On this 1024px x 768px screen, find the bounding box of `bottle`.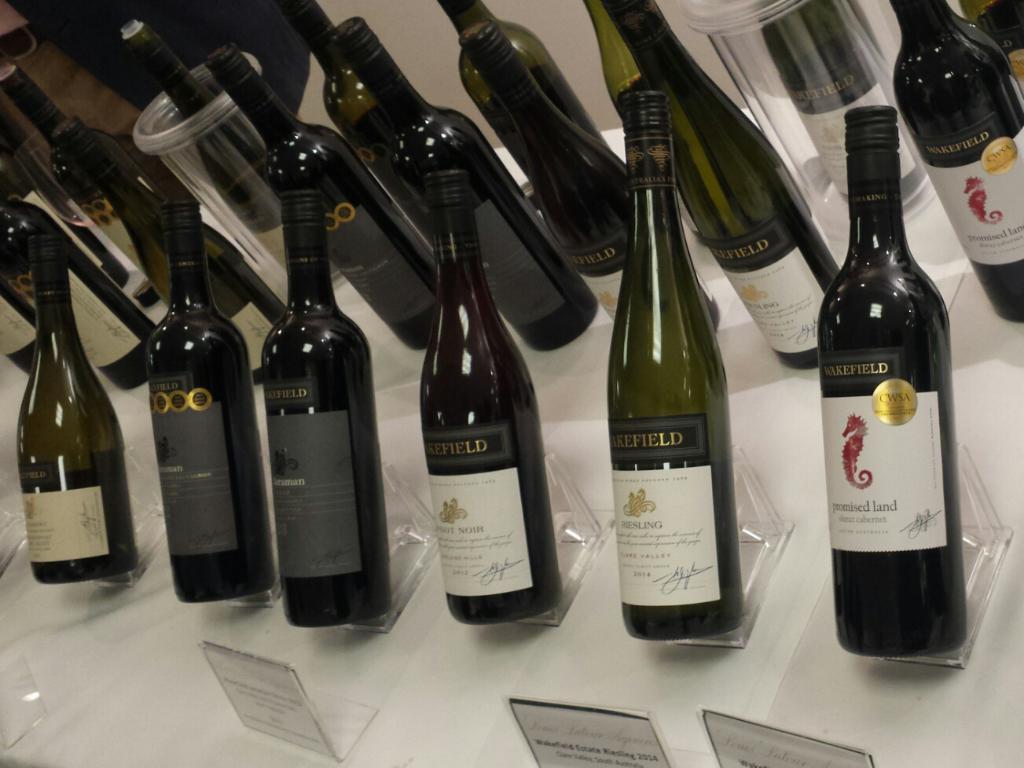
Bounding box: bbox(419, 186, 563, 630).
